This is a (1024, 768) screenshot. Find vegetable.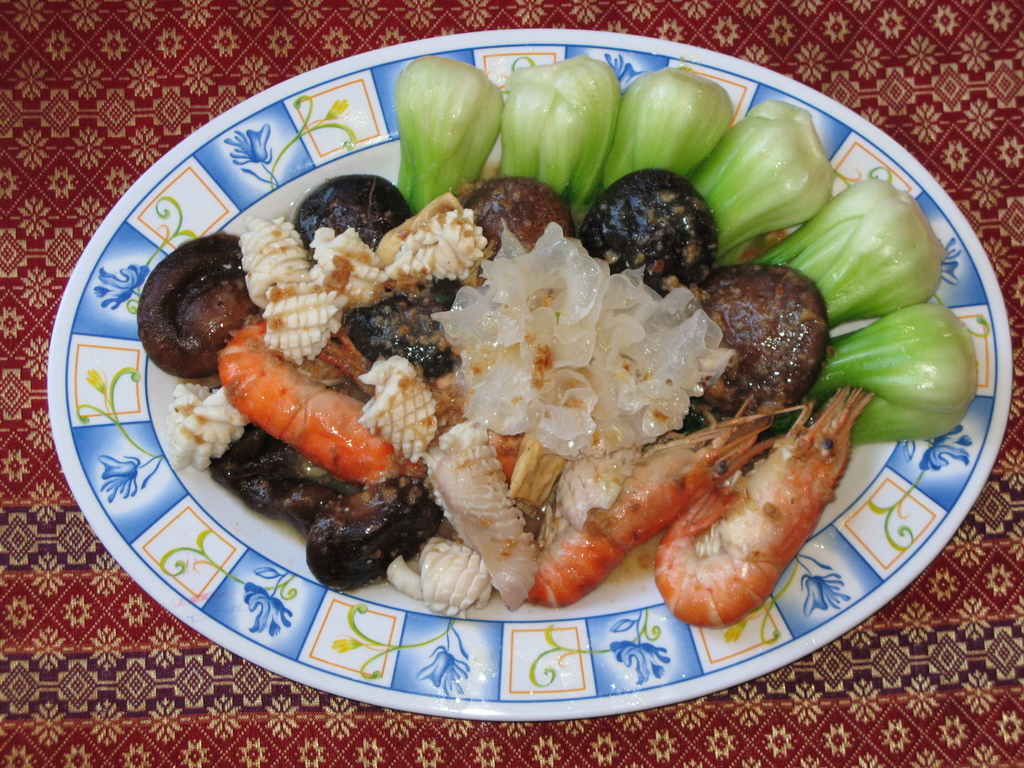
Bounding box: (left=604, top=64, right=739, bottom=184).
